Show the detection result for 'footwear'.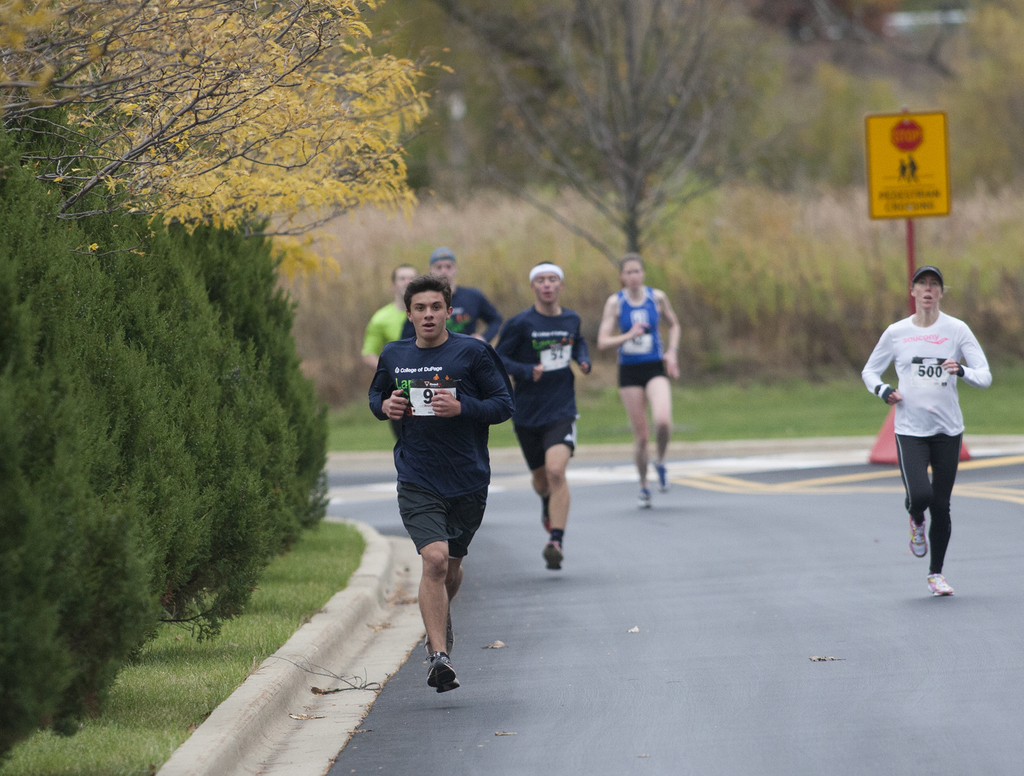
rect(656, 458, 667, 497).
